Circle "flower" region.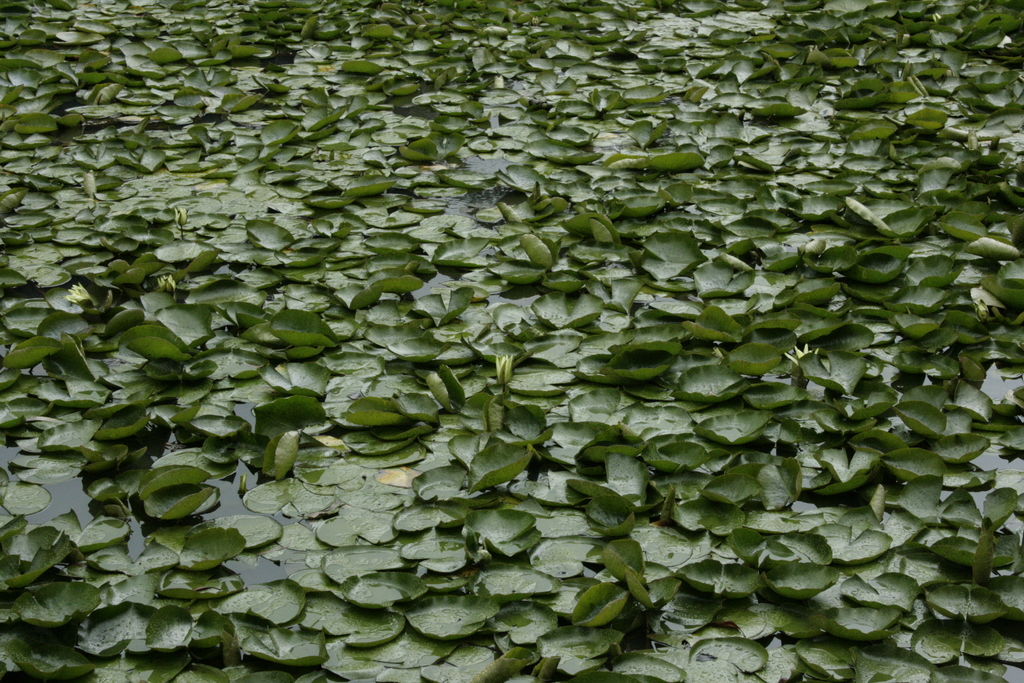
Region: <bbox>173, 209, 188, 230</bbox>.
